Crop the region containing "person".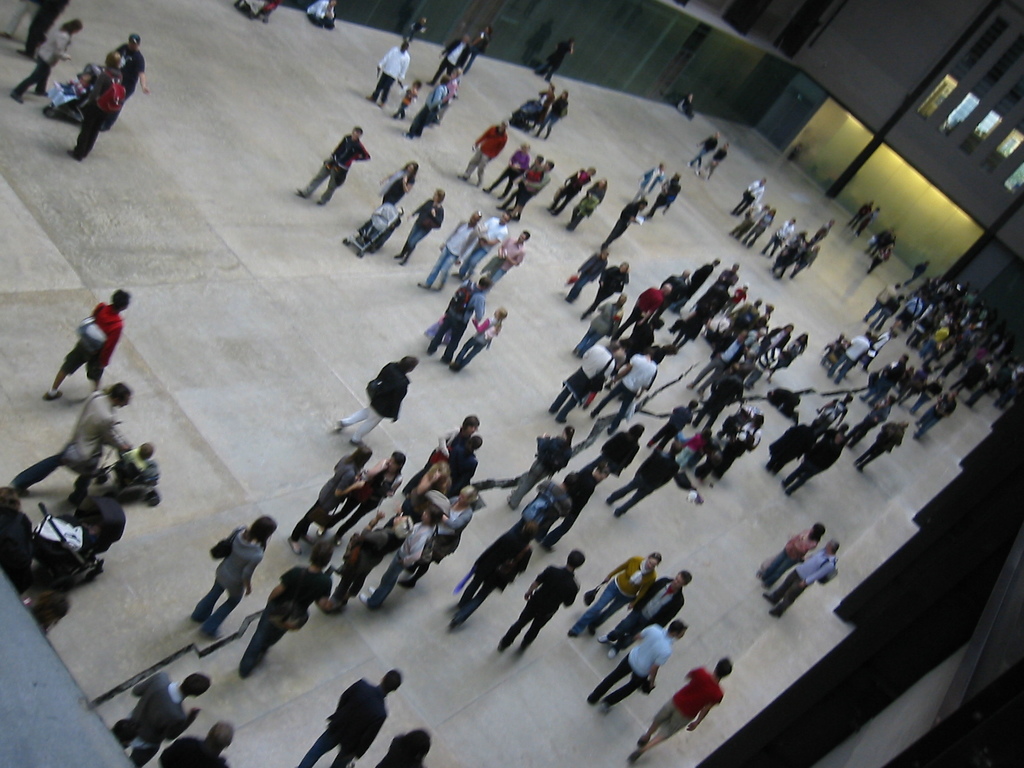
Crop region: locate(195, 513, 280, 632).
